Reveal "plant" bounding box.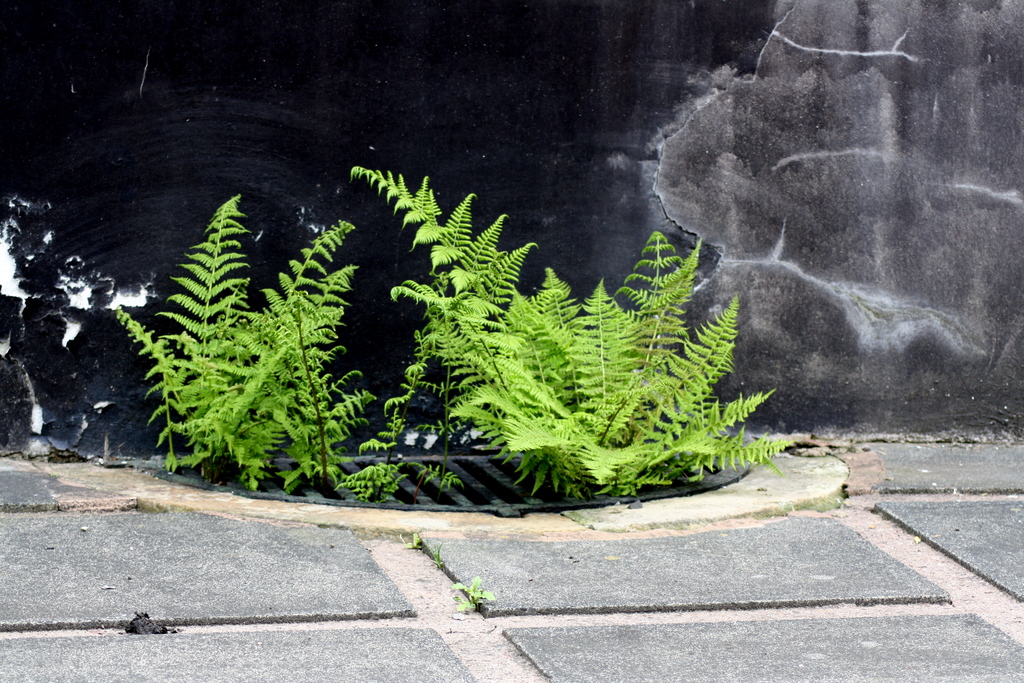
Revealed: detection(348, 163, 794, 501).
